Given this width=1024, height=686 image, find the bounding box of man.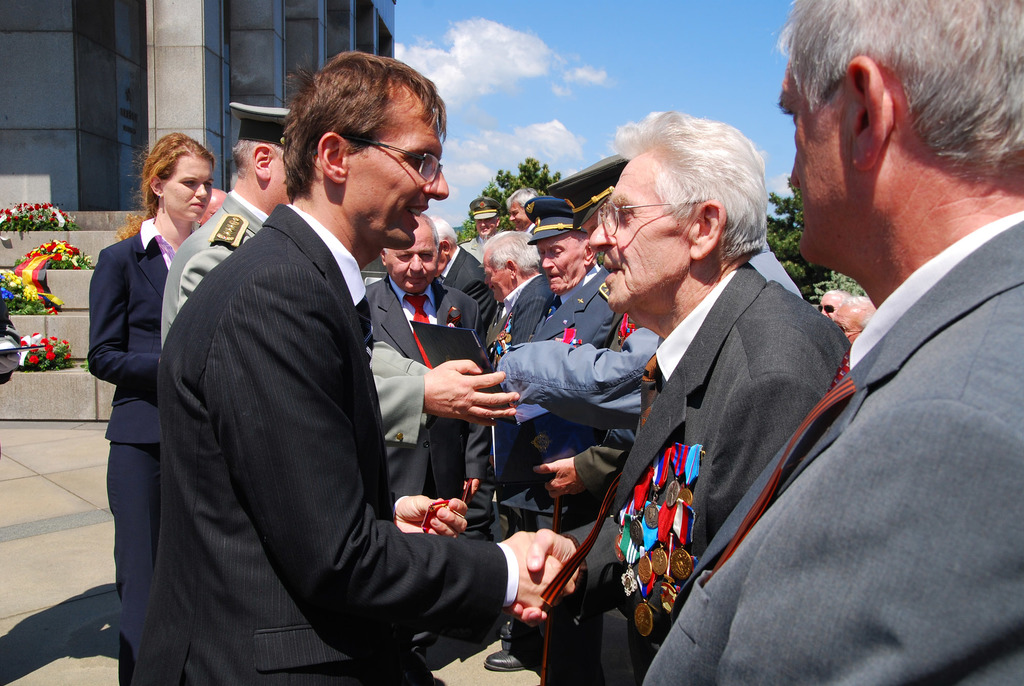
box(163, 92, 530, 470).
